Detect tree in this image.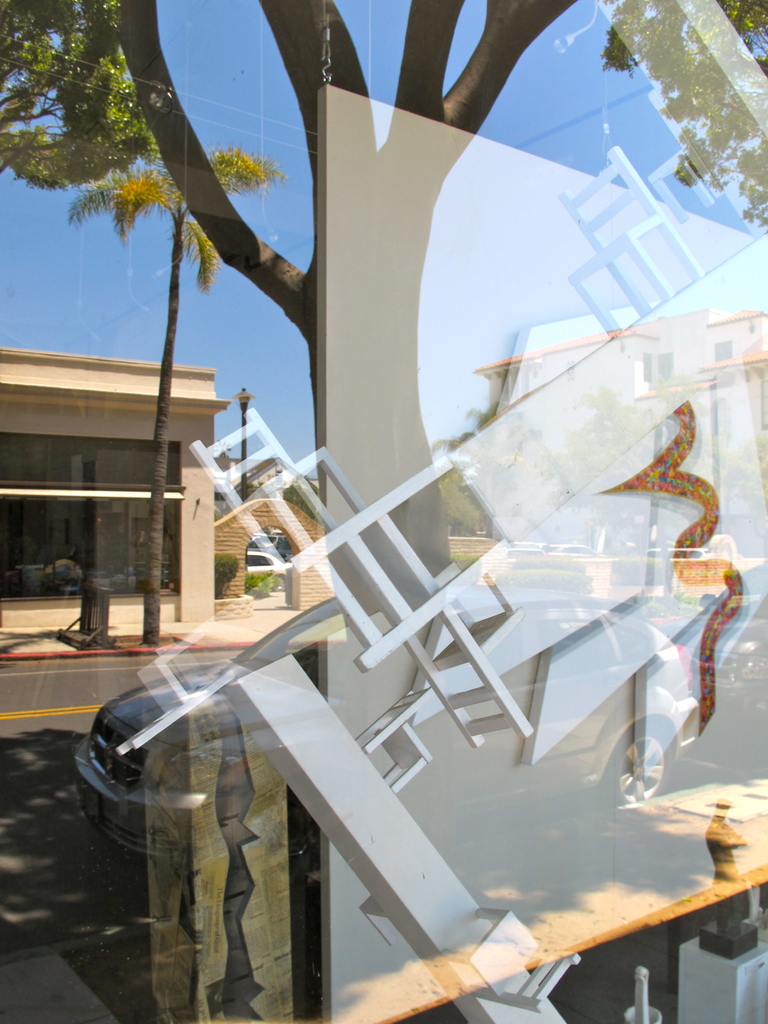
Detection: {"left": 65, "top": 140, "right": 297, "bottom": 638}.
